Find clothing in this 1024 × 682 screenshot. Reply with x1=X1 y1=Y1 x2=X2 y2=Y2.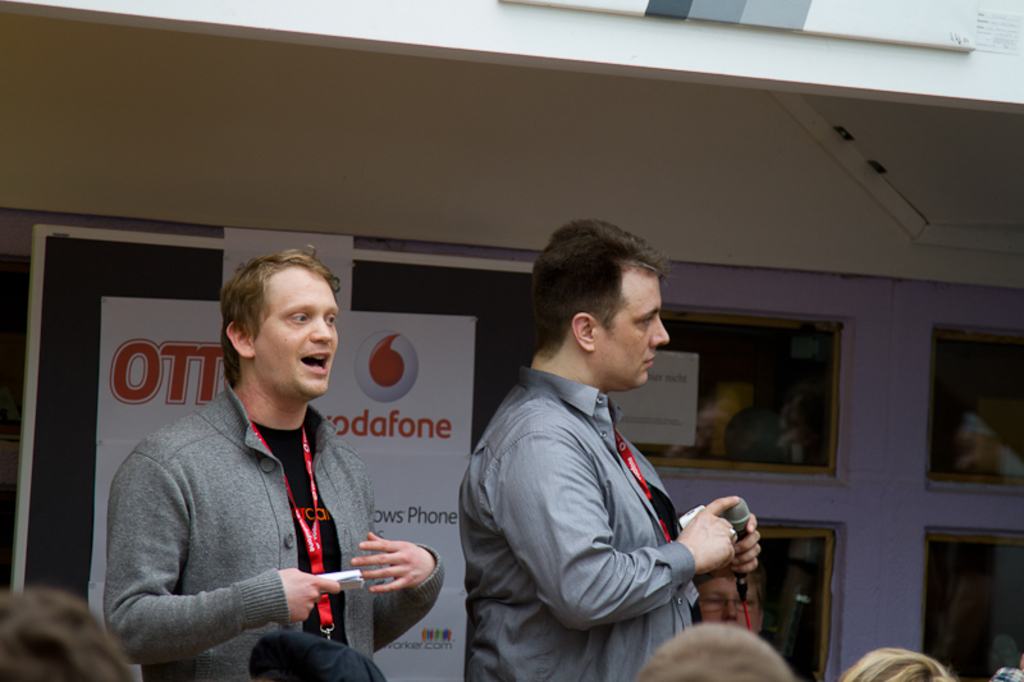
x1=105 y1=374 x2=448 y2=681.
